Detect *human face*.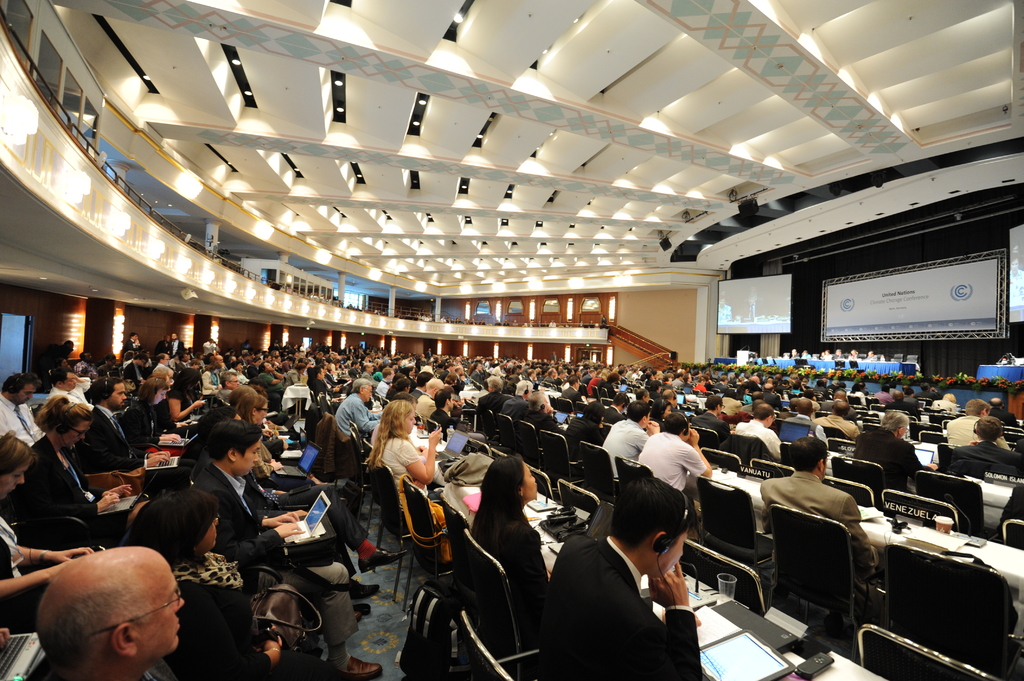
Detected at crop(523, 458, 539, 498).
